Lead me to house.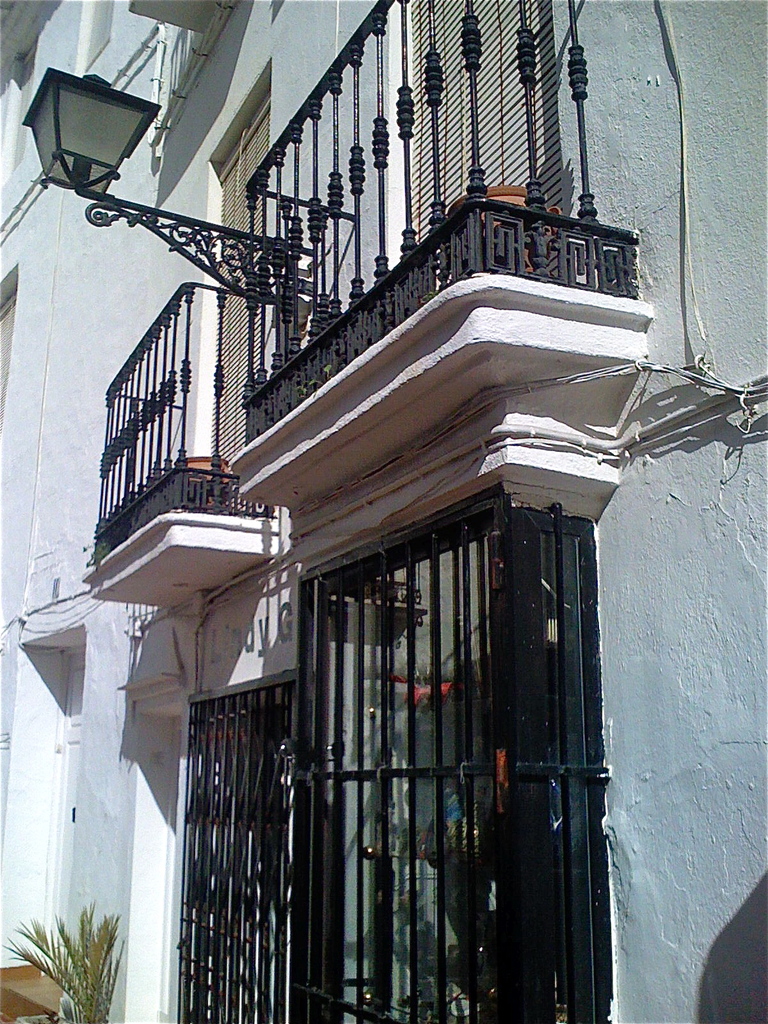
Lead to {"x1": 0, "y1": 0, "x2": 767, "y2": 1023}.
